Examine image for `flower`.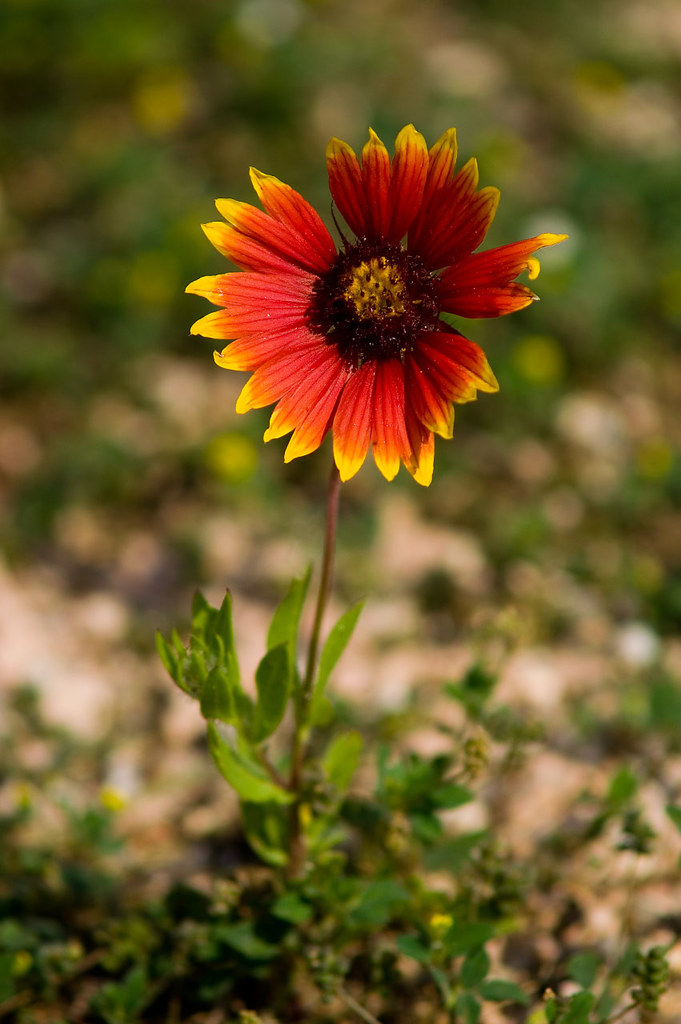
Examination result: (left=189, top=132, right=556, bottom=494).
